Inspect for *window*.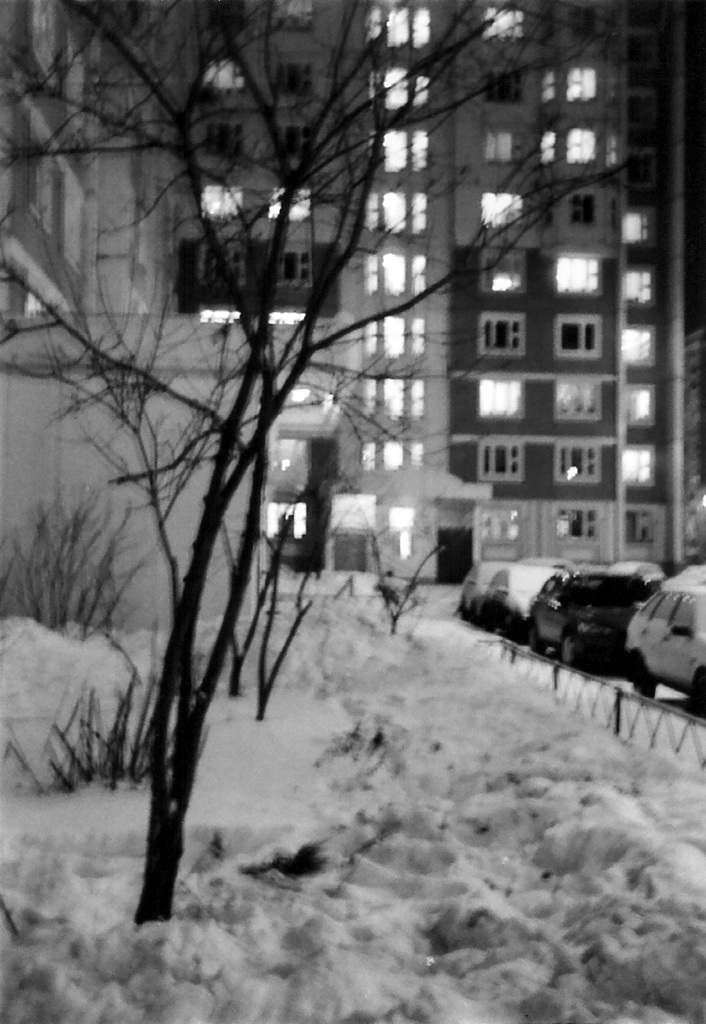
Inspection: box=[473, 378, 524, 420].
